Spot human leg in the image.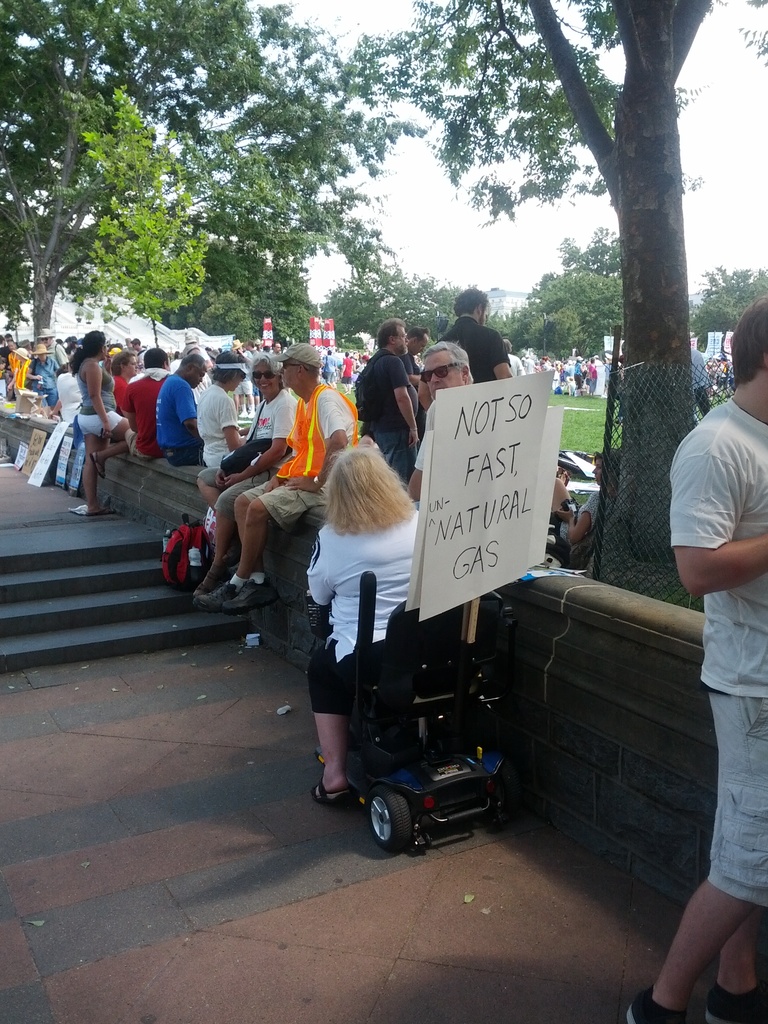
human leg found at rect(198, 463, 232, 510).
